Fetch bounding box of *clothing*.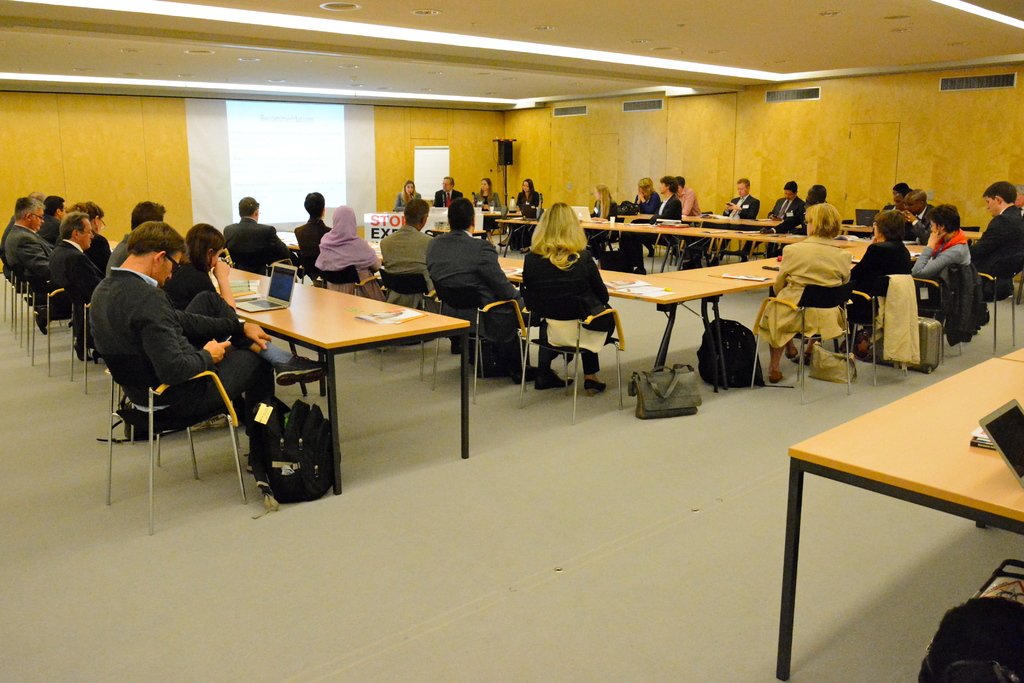
Bbox: Rect(799, 196, 844, 236).
